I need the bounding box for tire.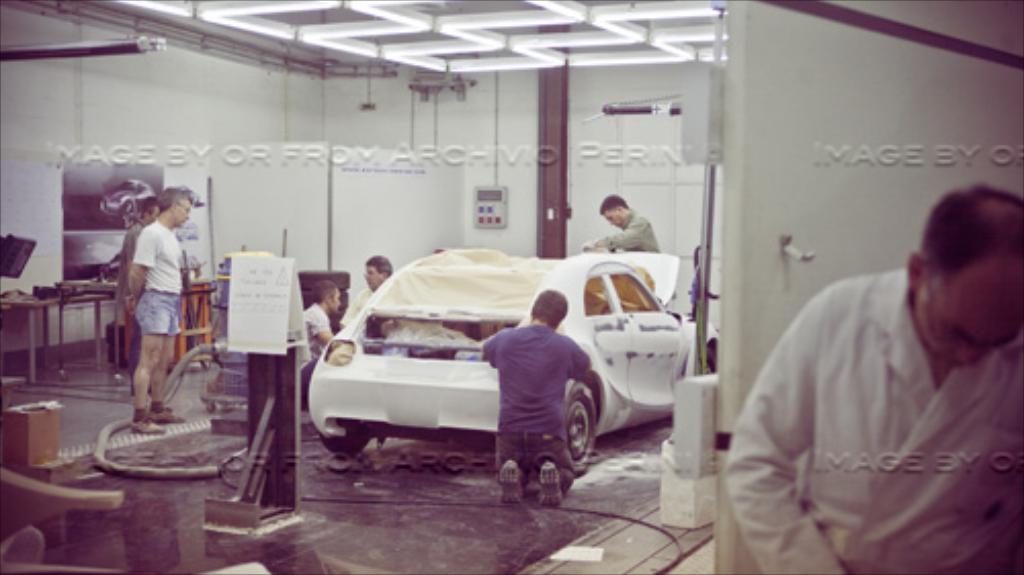
Here it is: 322,432,371,454.
